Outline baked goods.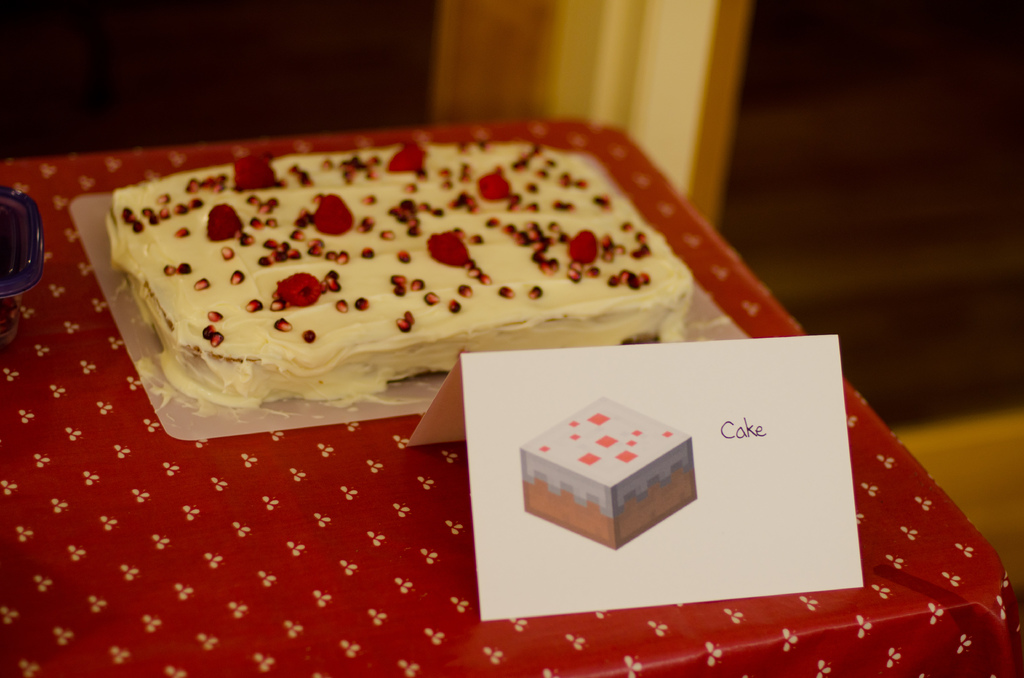
Outline: locate(522, 391, 699, 551).
